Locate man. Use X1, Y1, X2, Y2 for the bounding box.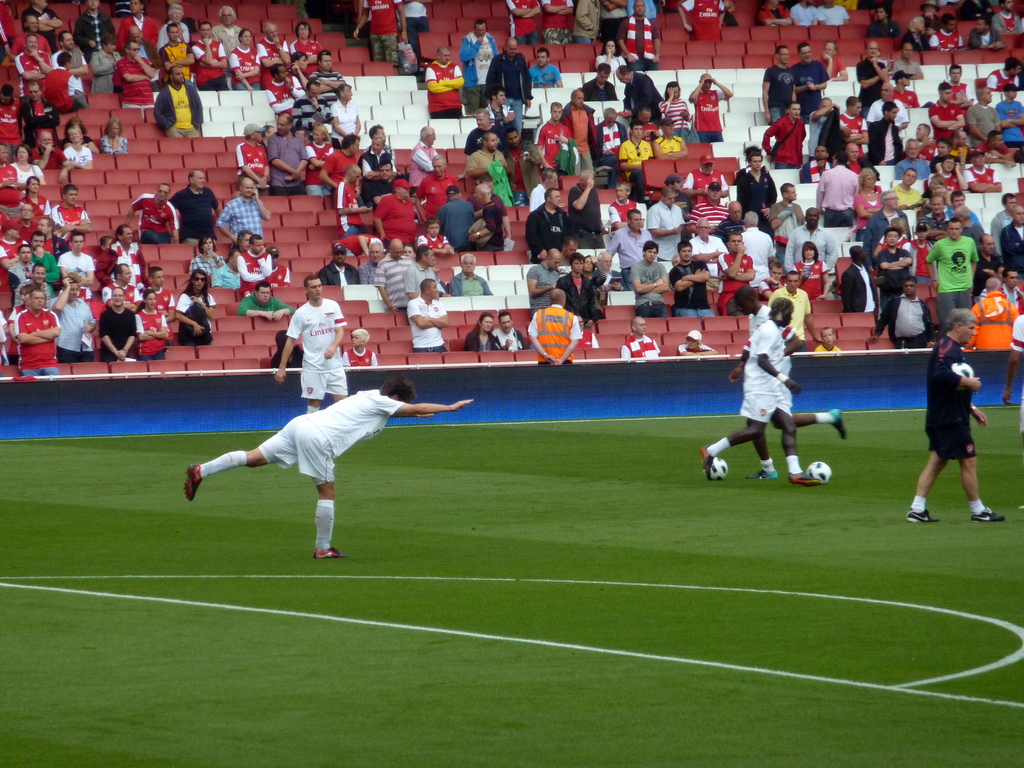
620, 312, 669, 358.
